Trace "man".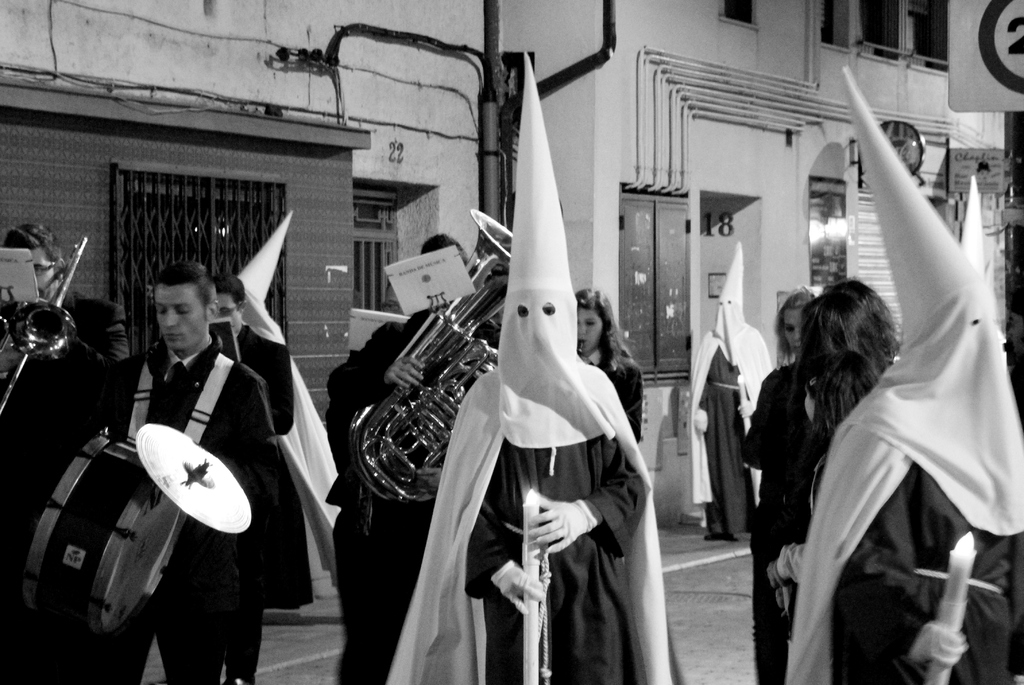
Traced to 0, 223, 130, 684.
